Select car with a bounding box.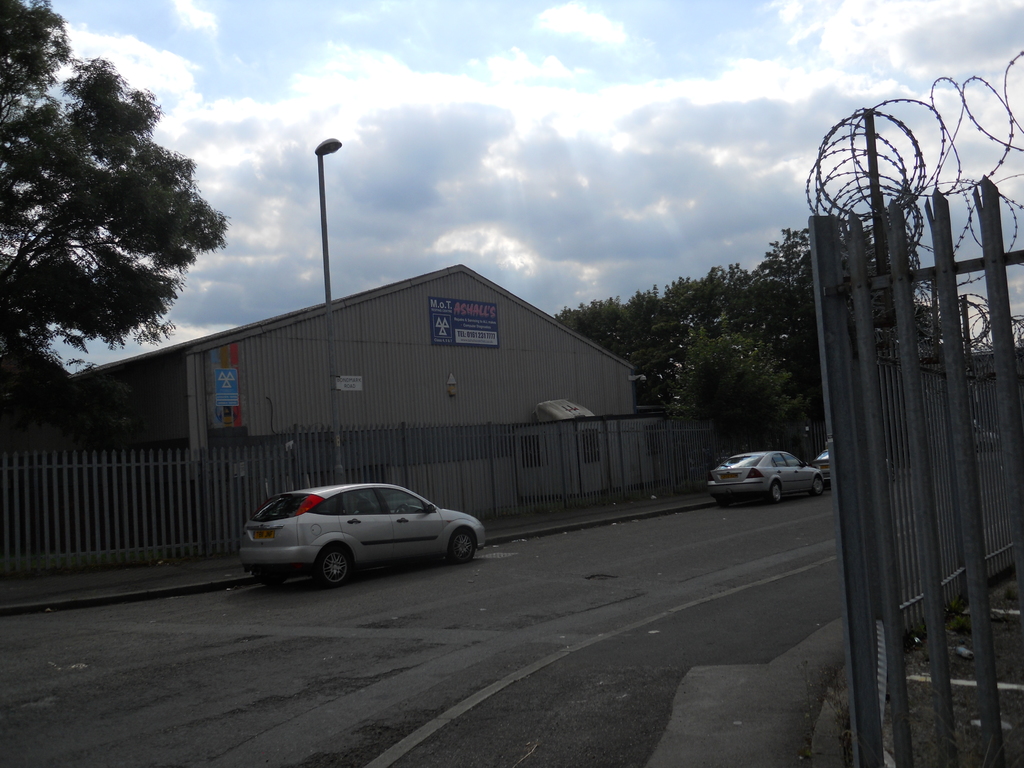
(x1=812, y1=447, x2=899, y2=492).
